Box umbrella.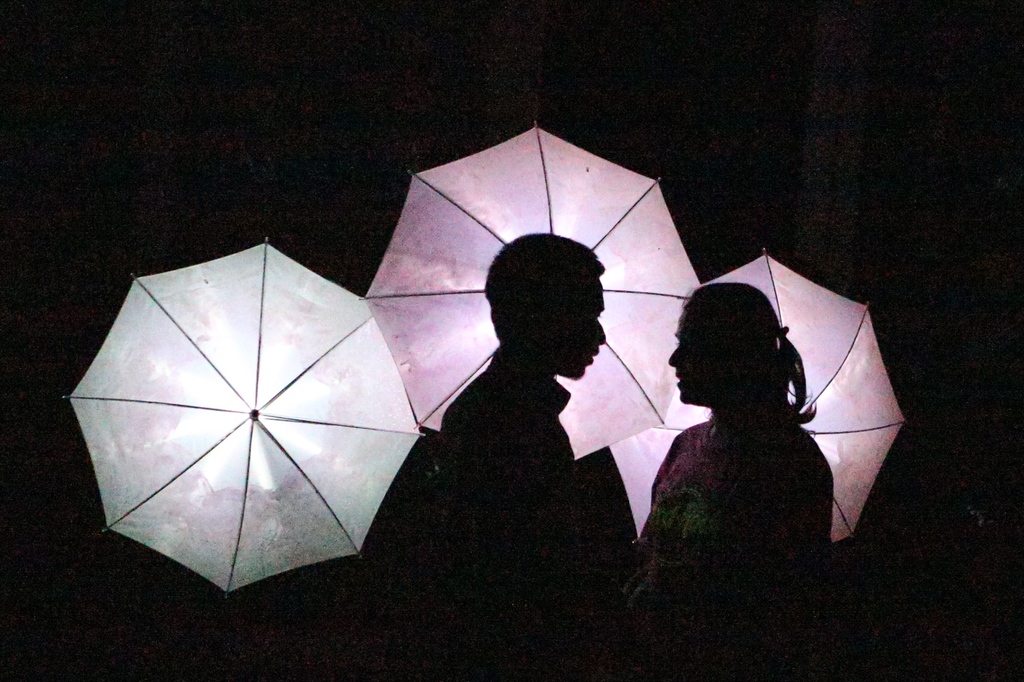
crop(605, 246, 904, 546).
